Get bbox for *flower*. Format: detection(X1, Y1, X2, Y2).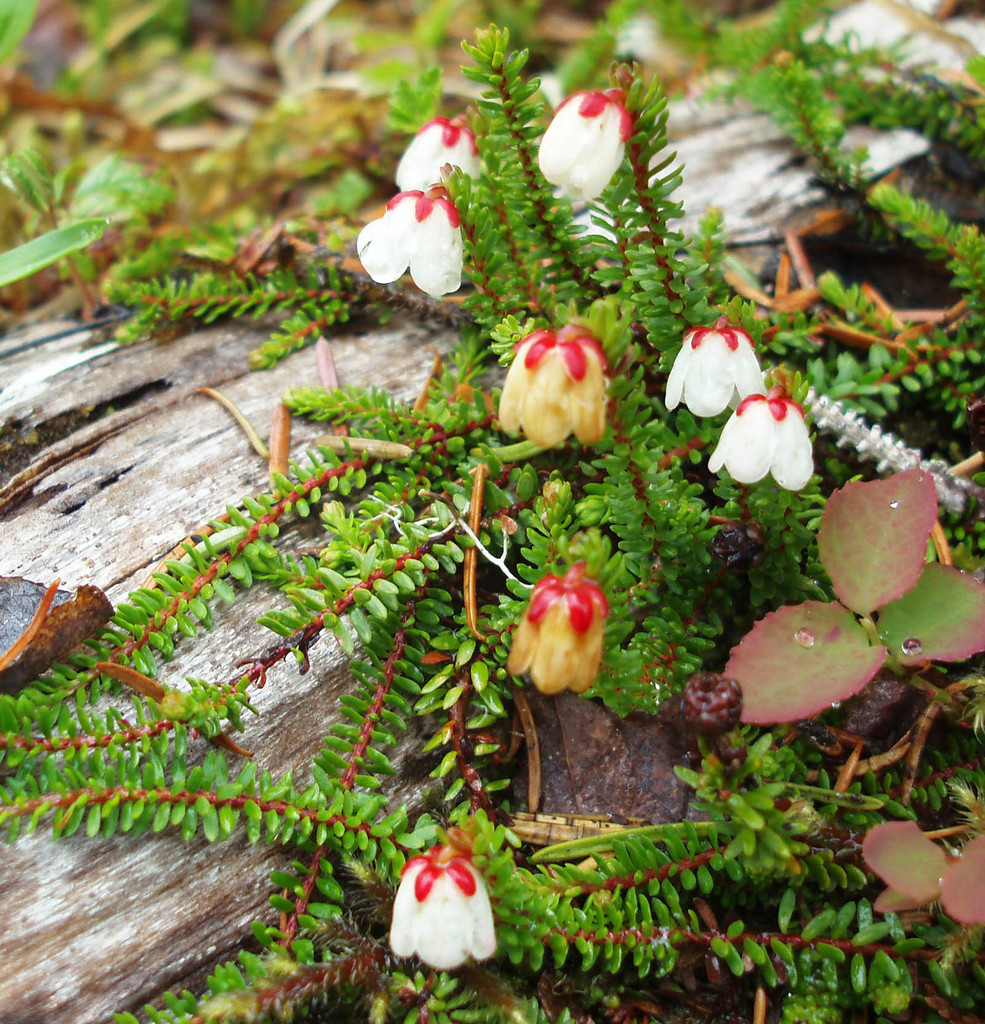
detection(509, 556, 616, 703).
